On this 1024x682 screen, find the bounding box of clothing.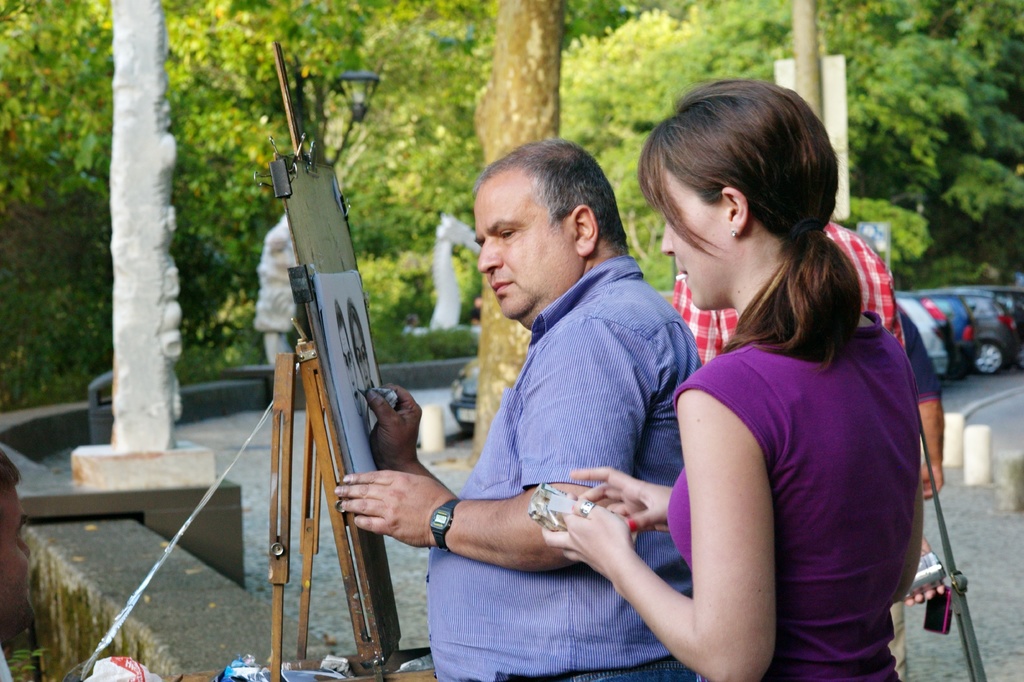
Bounding box: select_region(899, 300, 968, 443).
